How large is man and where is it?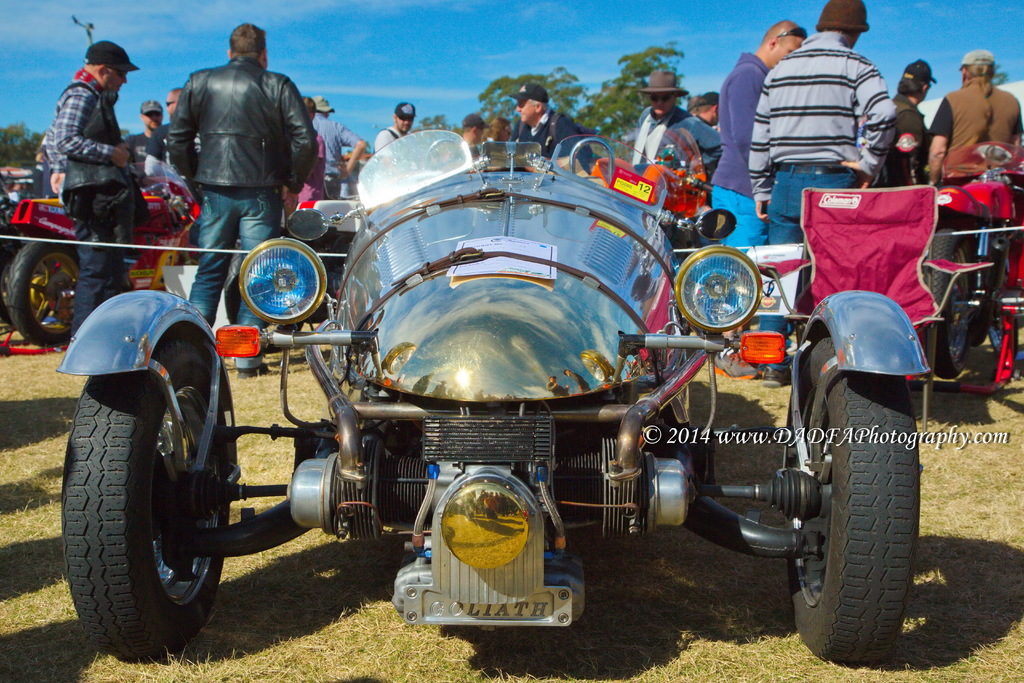
Bounding box: 476 118 515 163.
